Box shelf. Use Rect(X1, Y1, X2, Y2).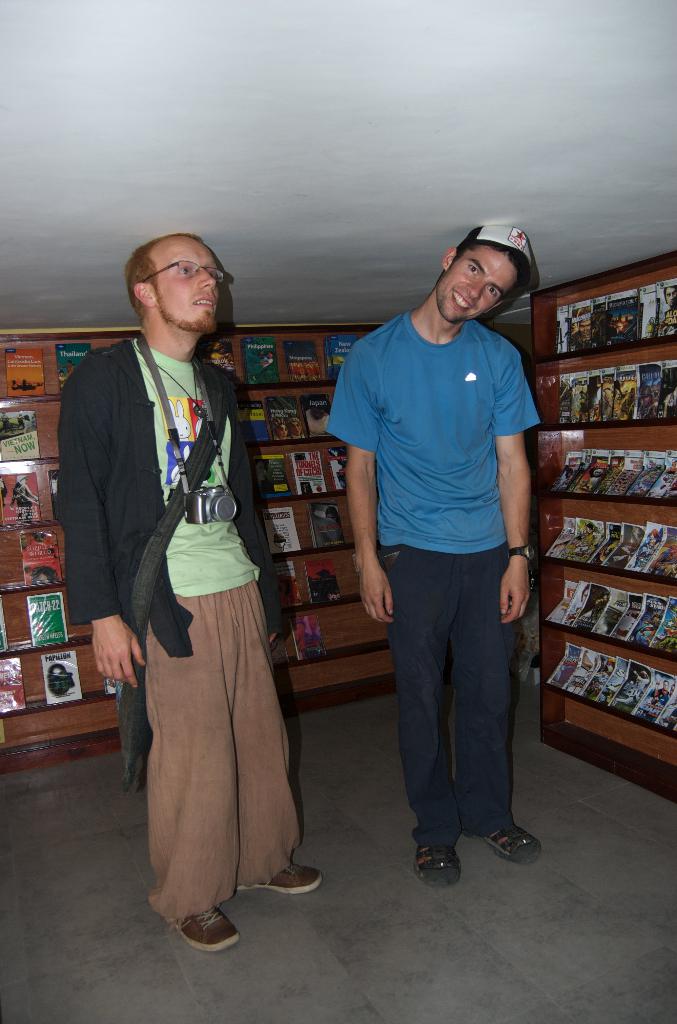
Rect(284, 639, 397, 728).
